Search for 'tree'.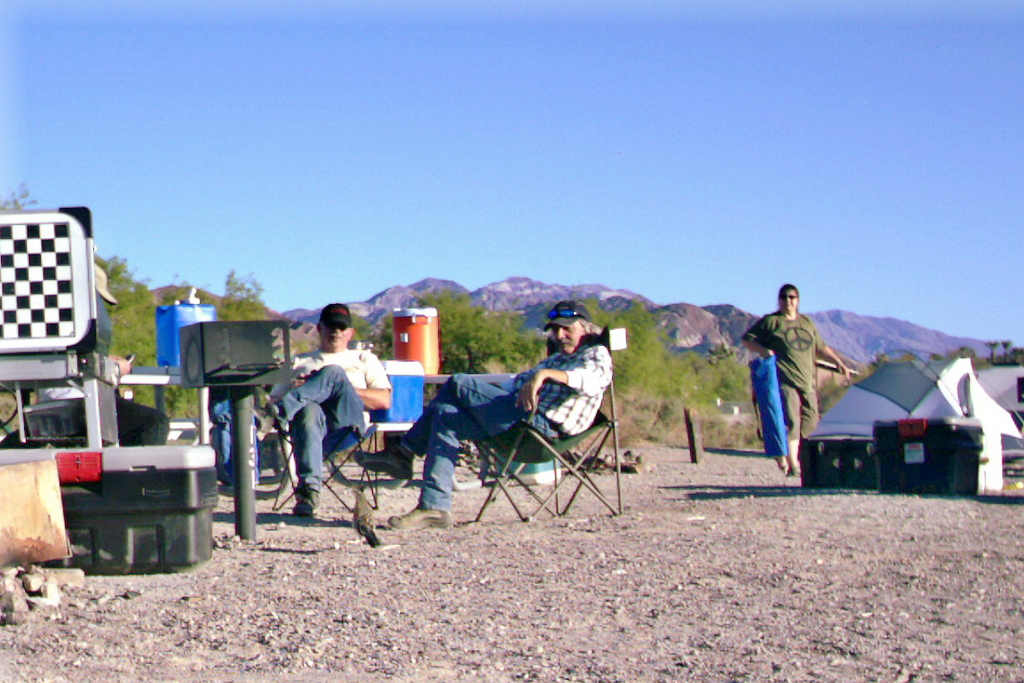
Found at [163,264,265,317].
